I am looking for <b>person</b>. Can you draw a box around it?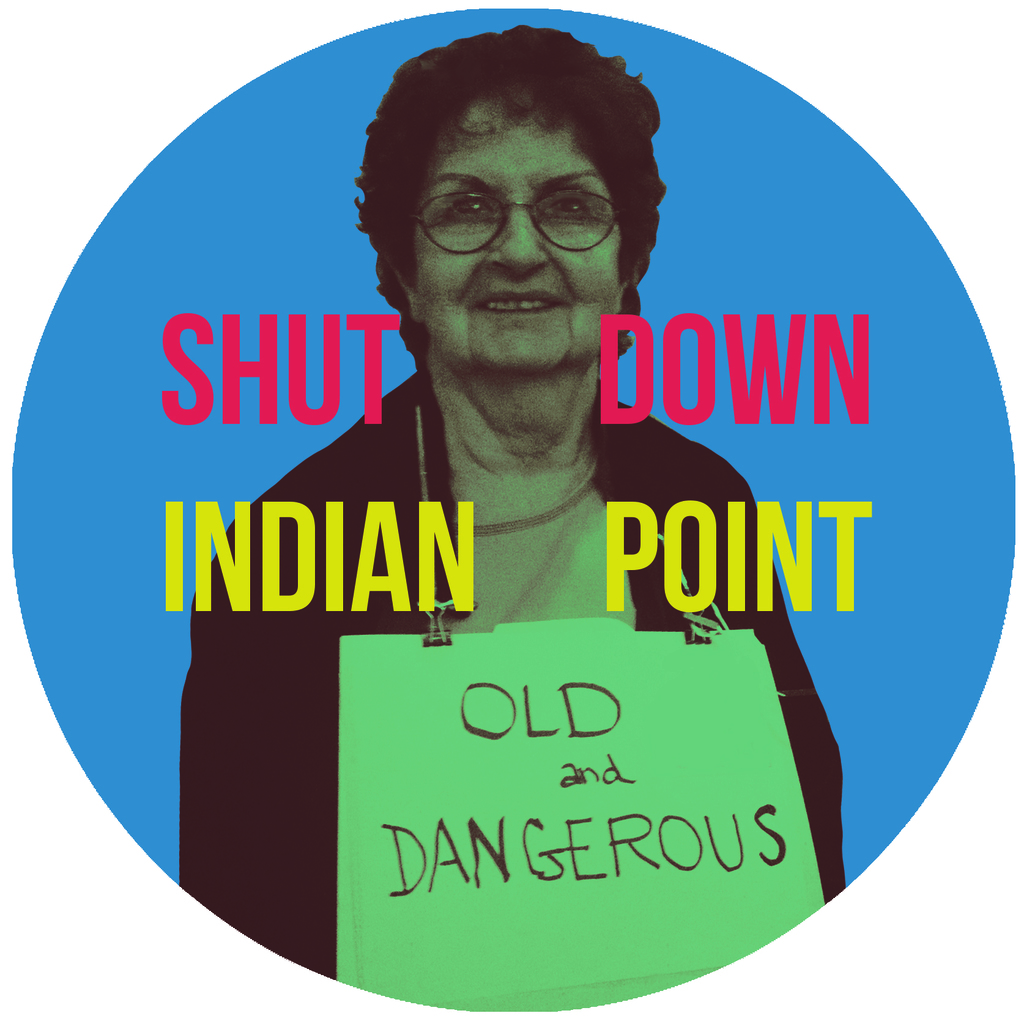
Sure, the bounding box is l=213, t=92, r=837, b=896.
